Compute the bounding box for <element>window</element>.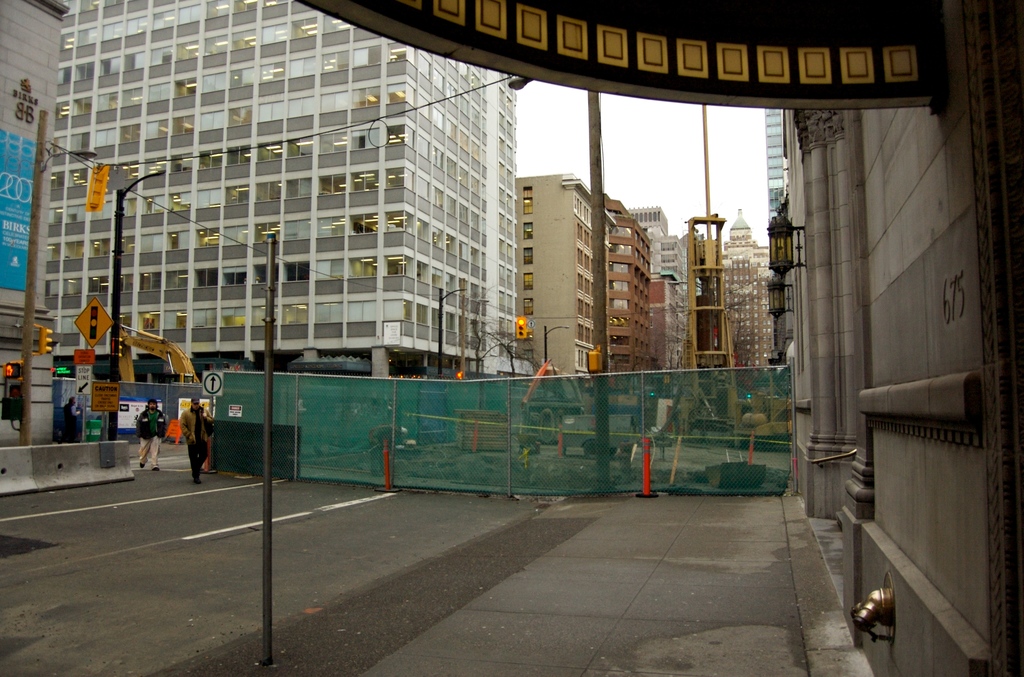
{"left": 120, "top": 90, "right": 141, "bottom": 108}.
